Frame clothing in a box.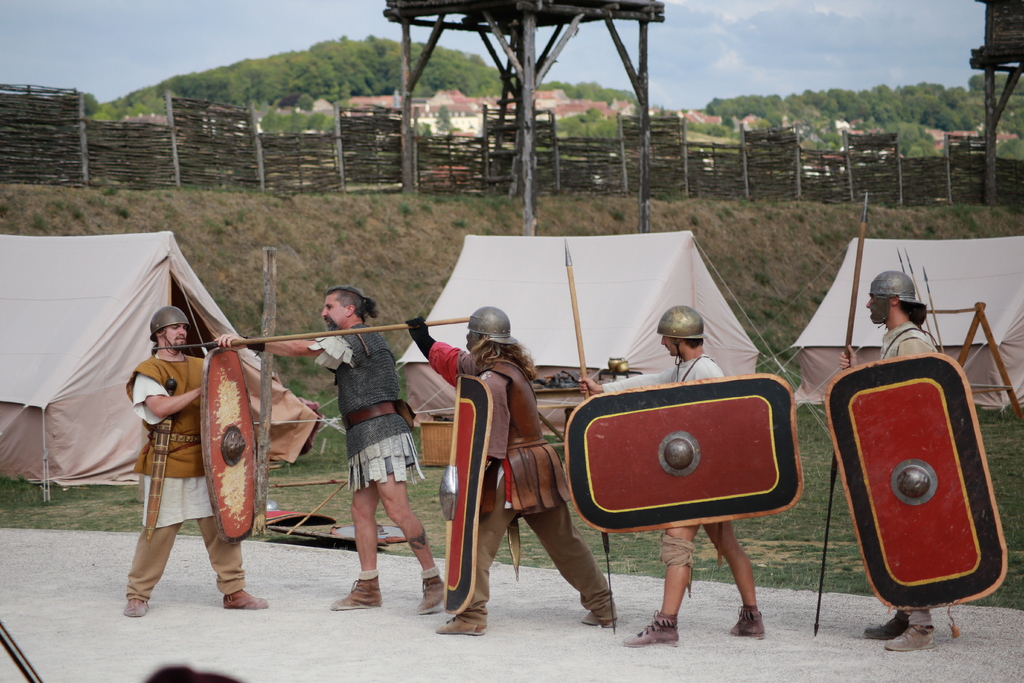
region(128, 304, 221, 590).
